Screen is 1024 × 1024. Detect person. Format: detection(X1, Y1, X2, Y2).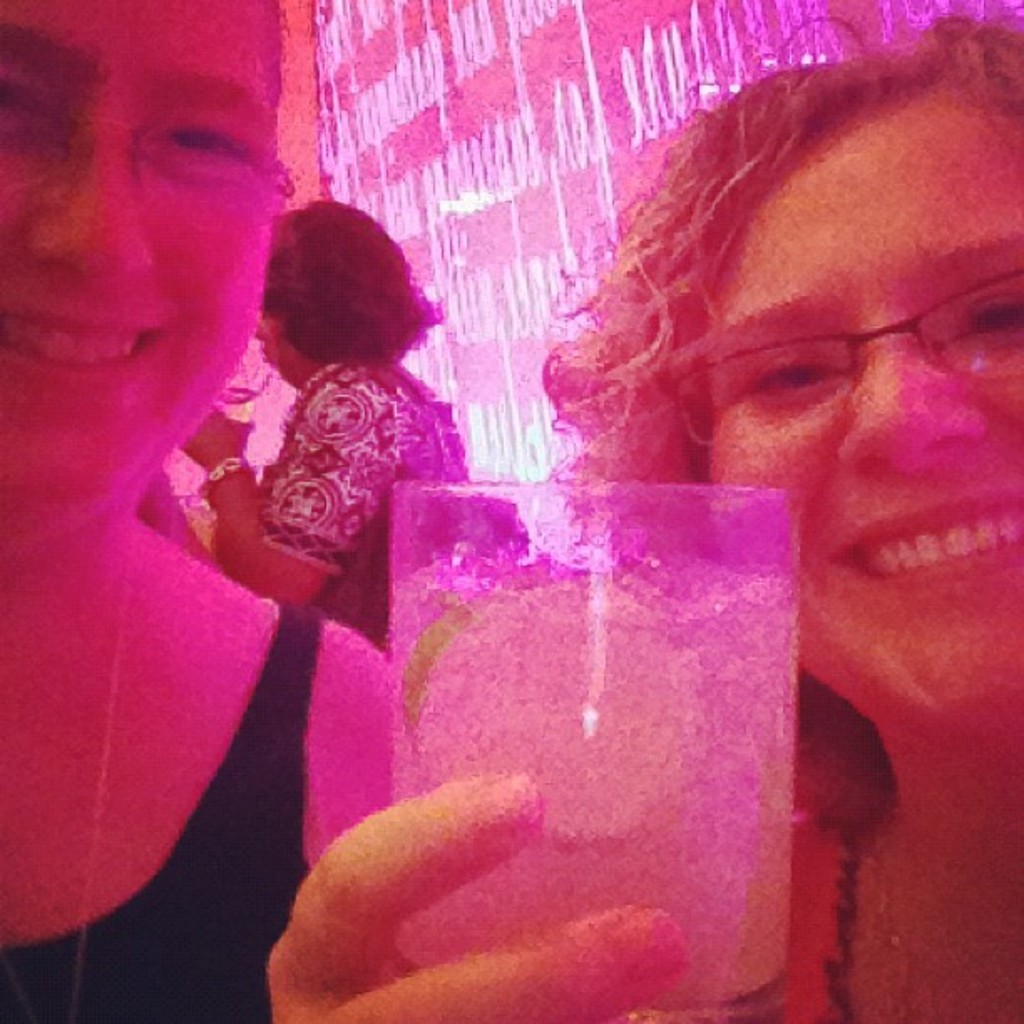
detection(161, 179, 489, 735).
